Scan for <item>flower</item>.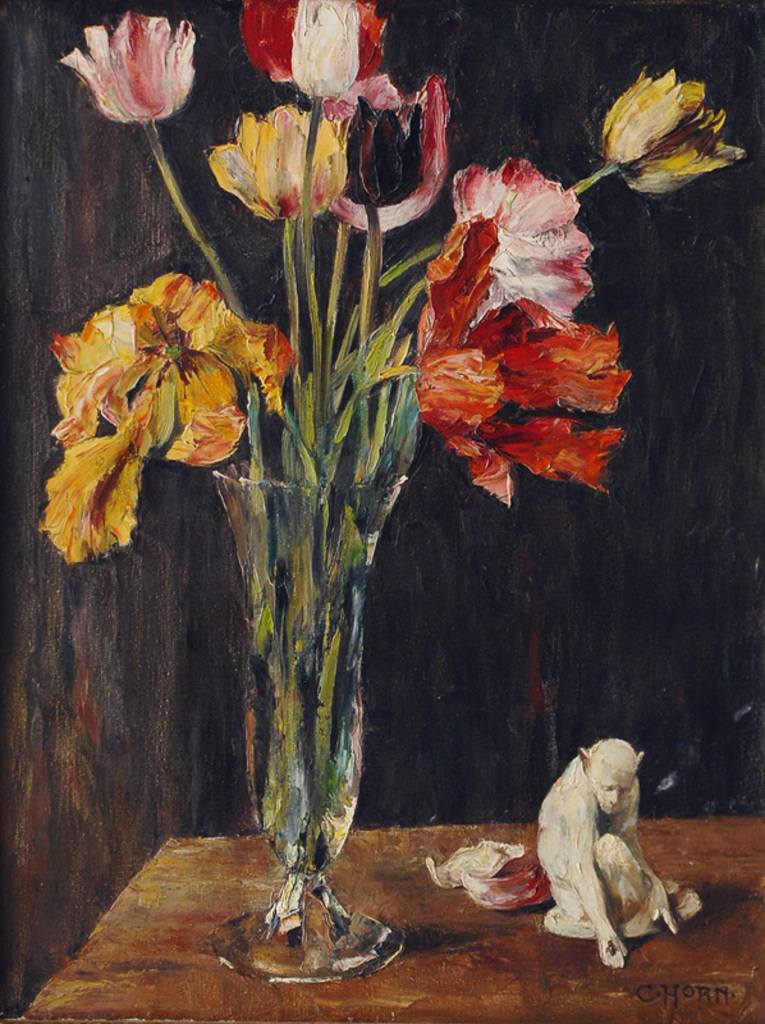
Scan result: [left=200, top=105, right=339, bottom=221].
